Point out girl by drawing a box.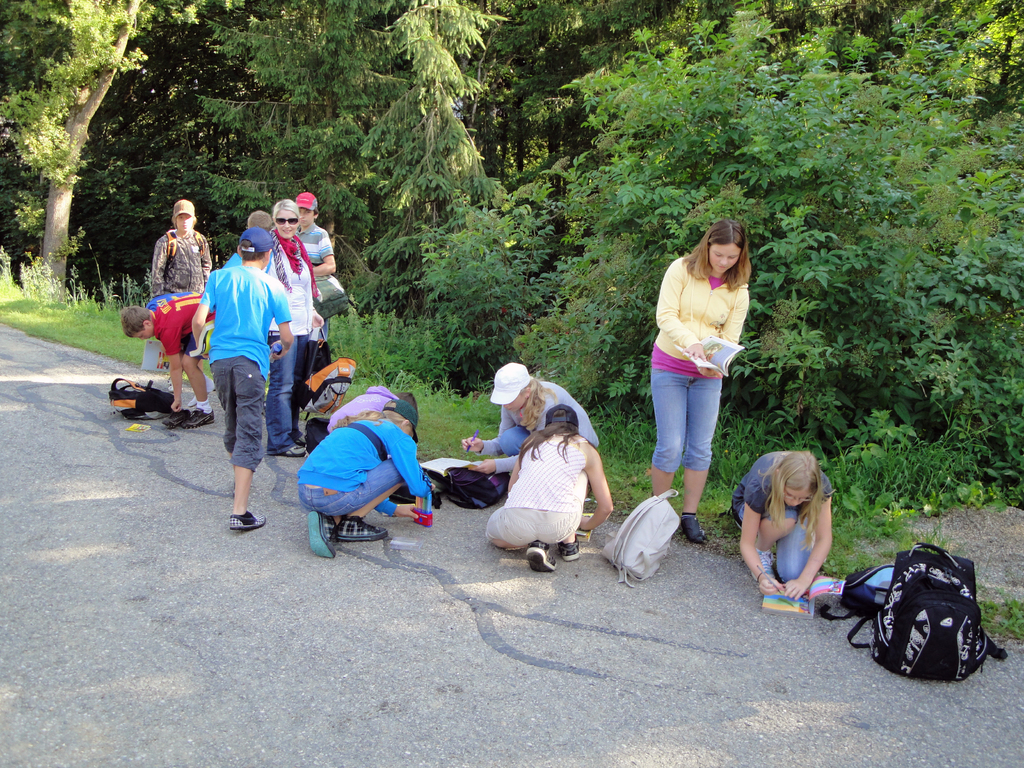
292/396/431/557.
